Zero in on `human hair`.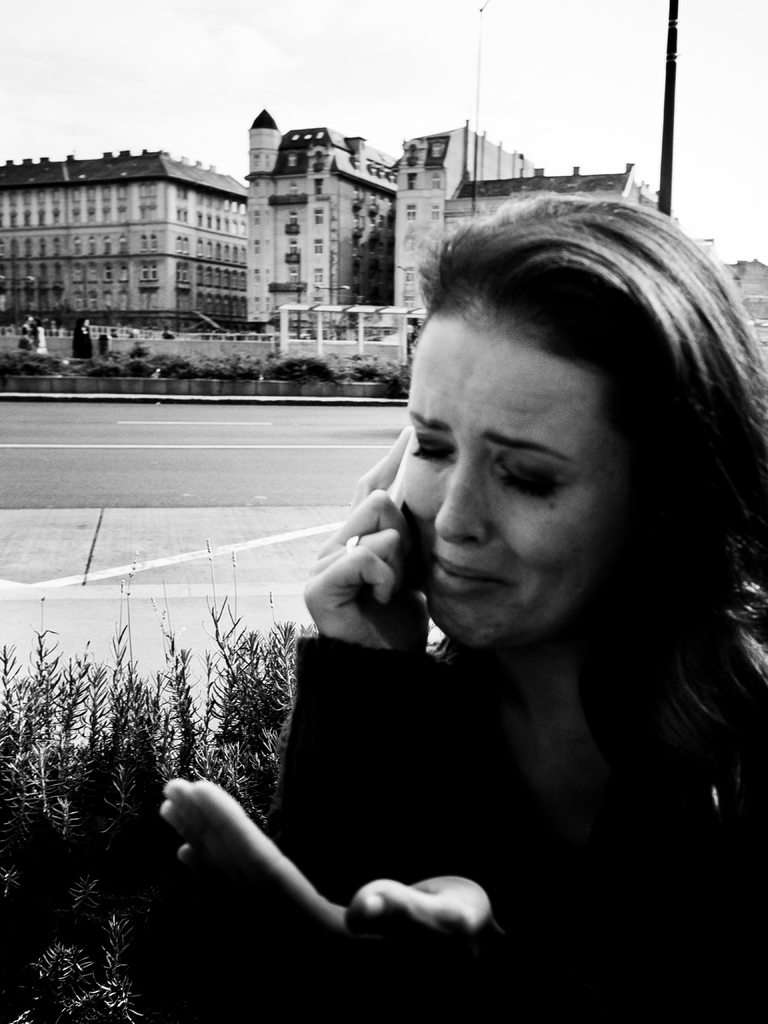
Zeroed in: {"left": 366, "top": 162, "right": 755, "bottom": 783}.
